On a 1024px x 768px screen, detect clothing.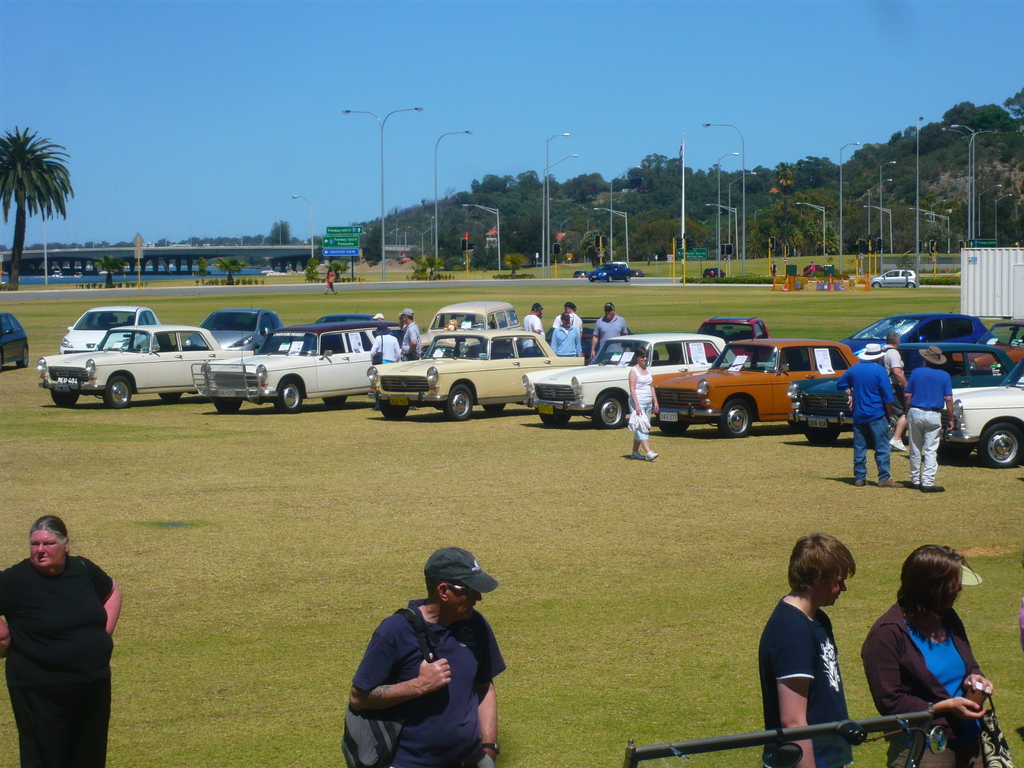
[x1=523, y1=319, x2=541, y2=347].
